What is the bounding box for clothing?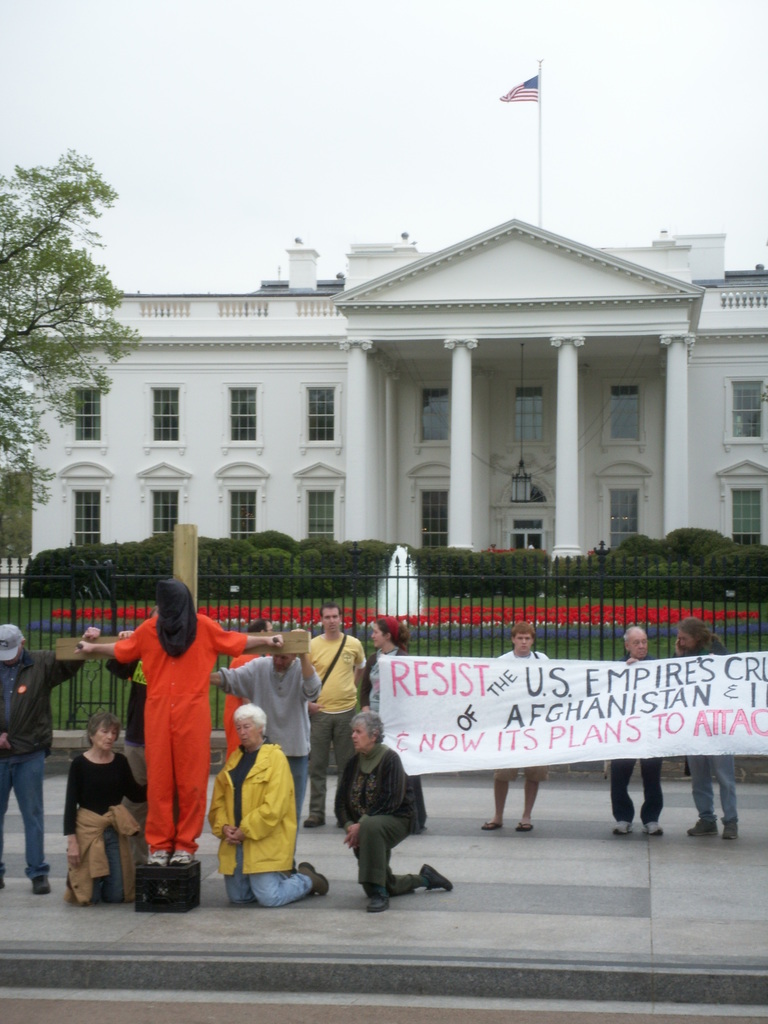
bbox=[108, 653, 146, 872].
